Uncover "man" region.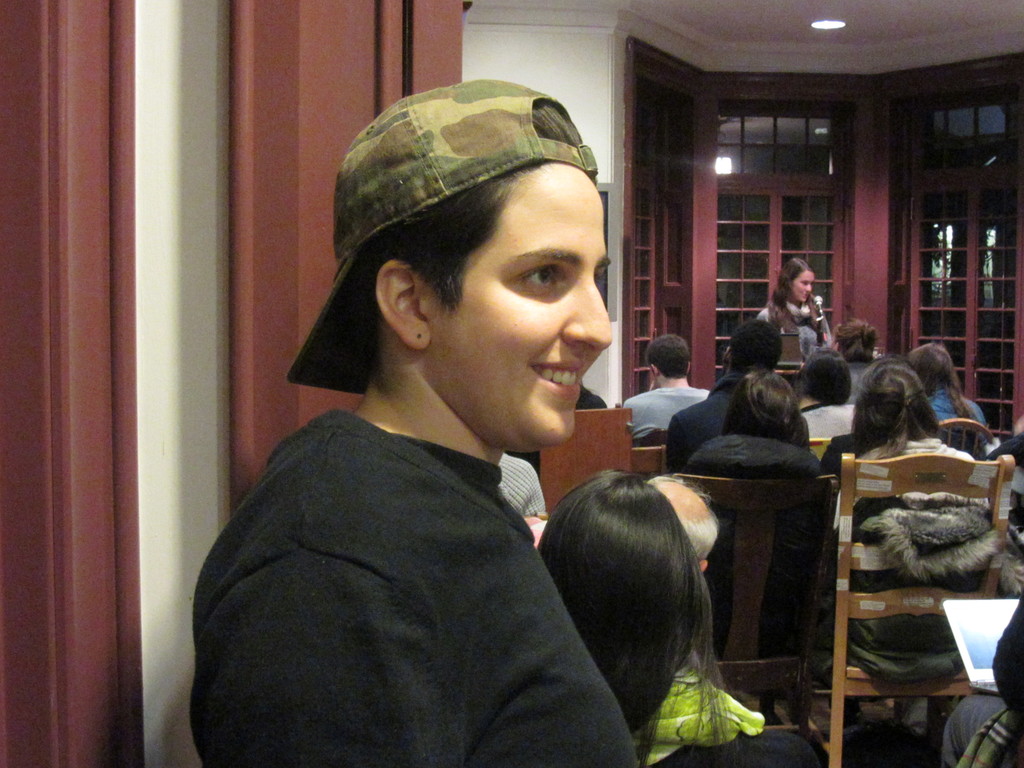
Uncovered: select_region(668, 322, 782, 471).
